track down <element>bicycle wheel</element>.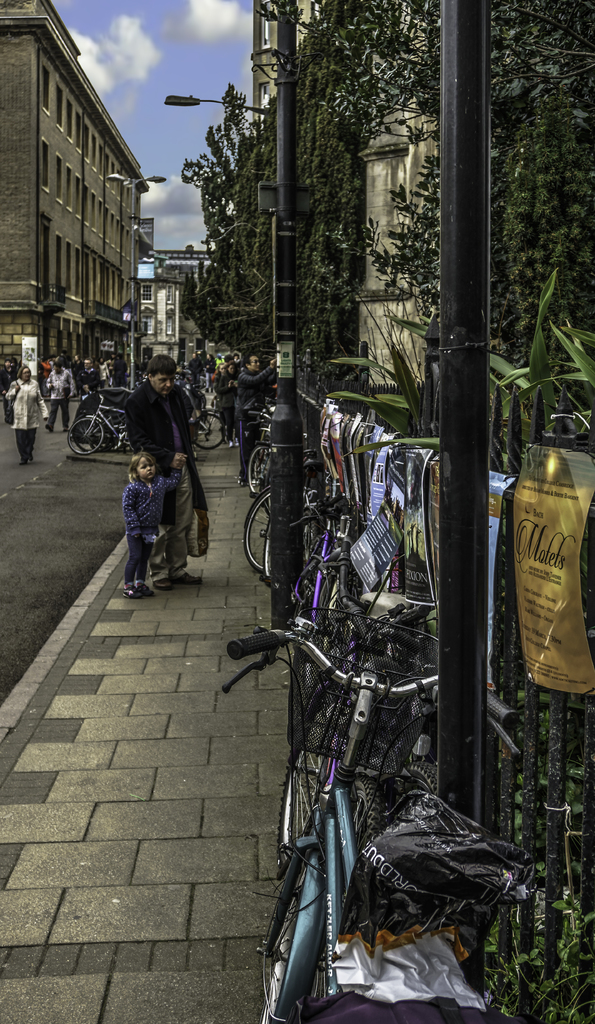
Tracked to region(251, 484, 272, 573).
